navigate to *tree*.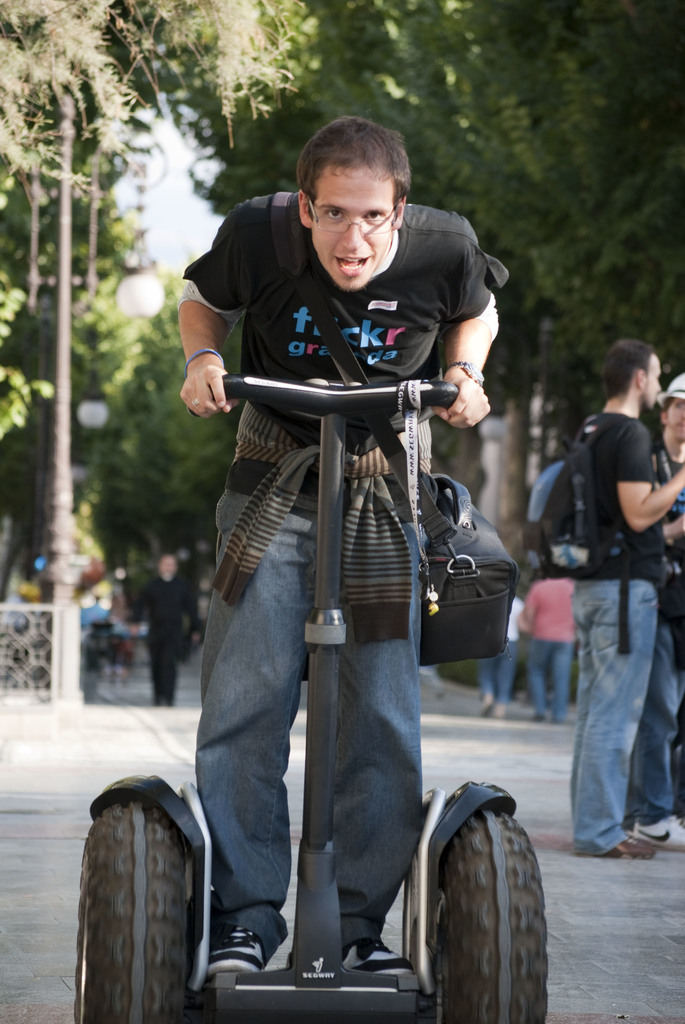
Navigation target: l=0, t=0, r=306, b=198.
